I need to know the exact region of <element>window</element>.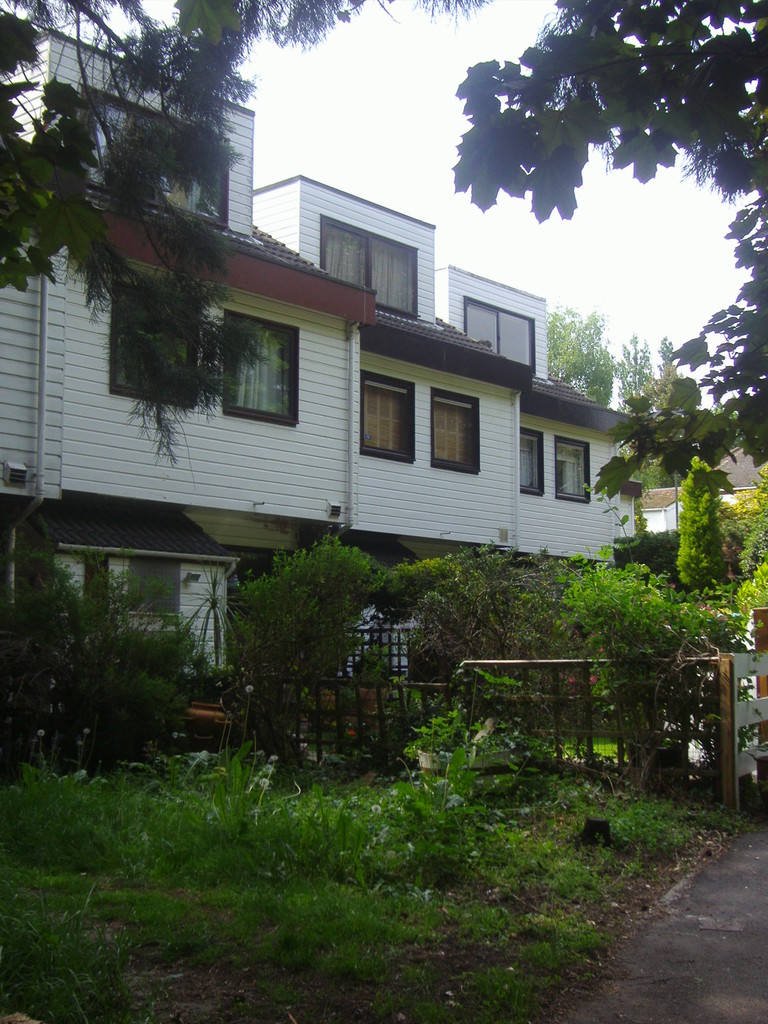
Region: select_region(210, 298, 294, 414).
